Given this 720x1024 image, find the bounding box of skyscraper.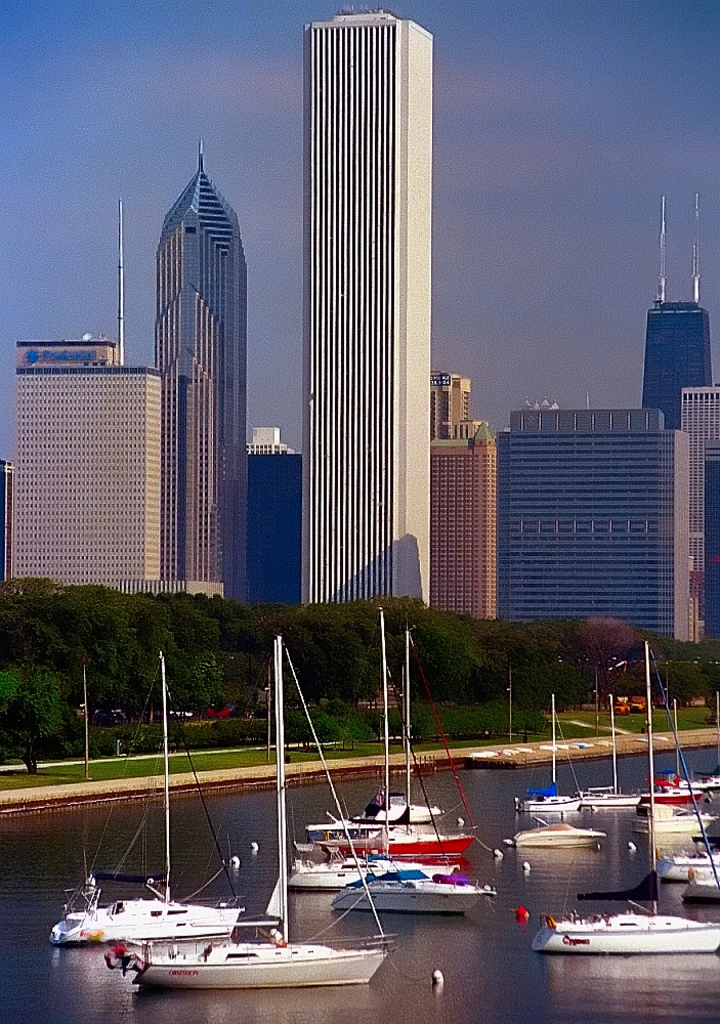
bbox=[633, 196, 712, 434].
